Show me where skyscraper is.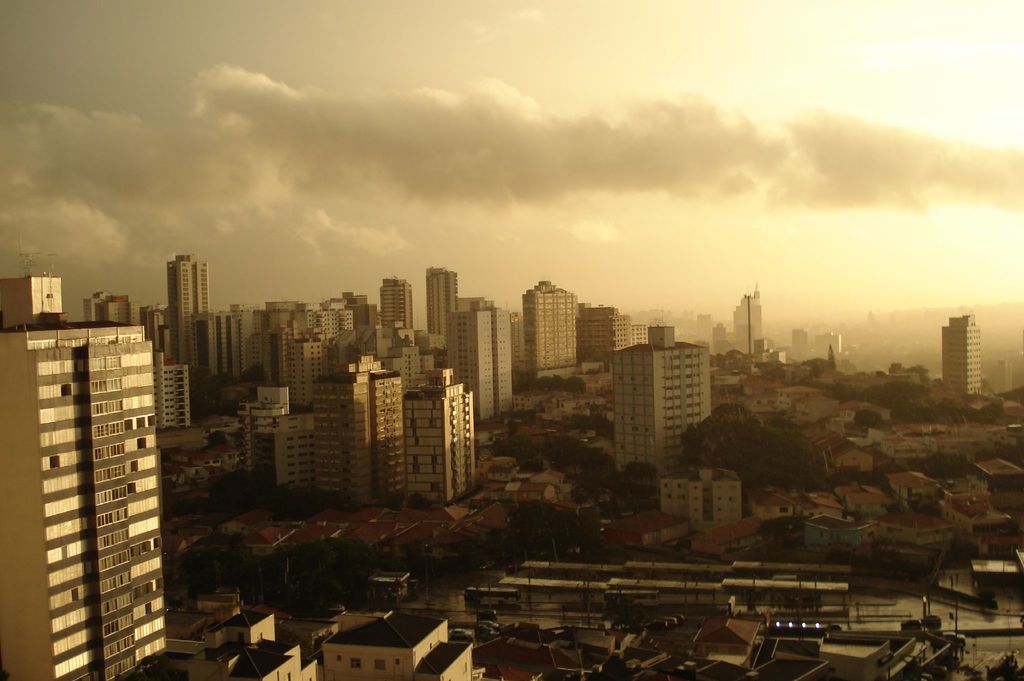
skyscraper is at 349,293,378,327.
